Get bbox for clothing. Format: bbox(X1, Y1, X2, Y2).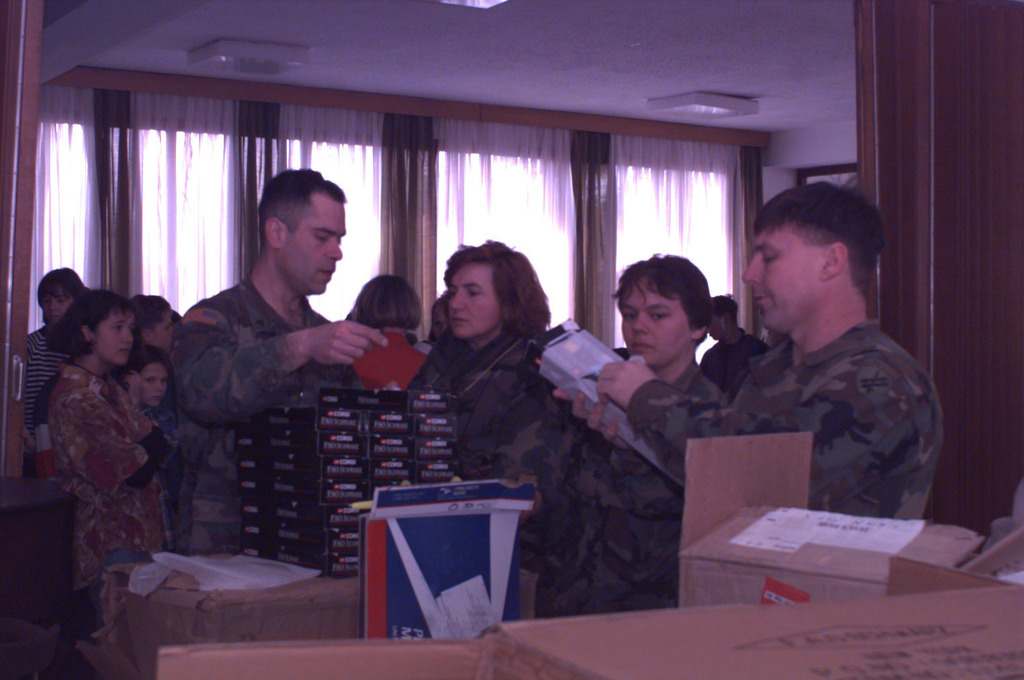
bbox(351, 329, 429, 386).
